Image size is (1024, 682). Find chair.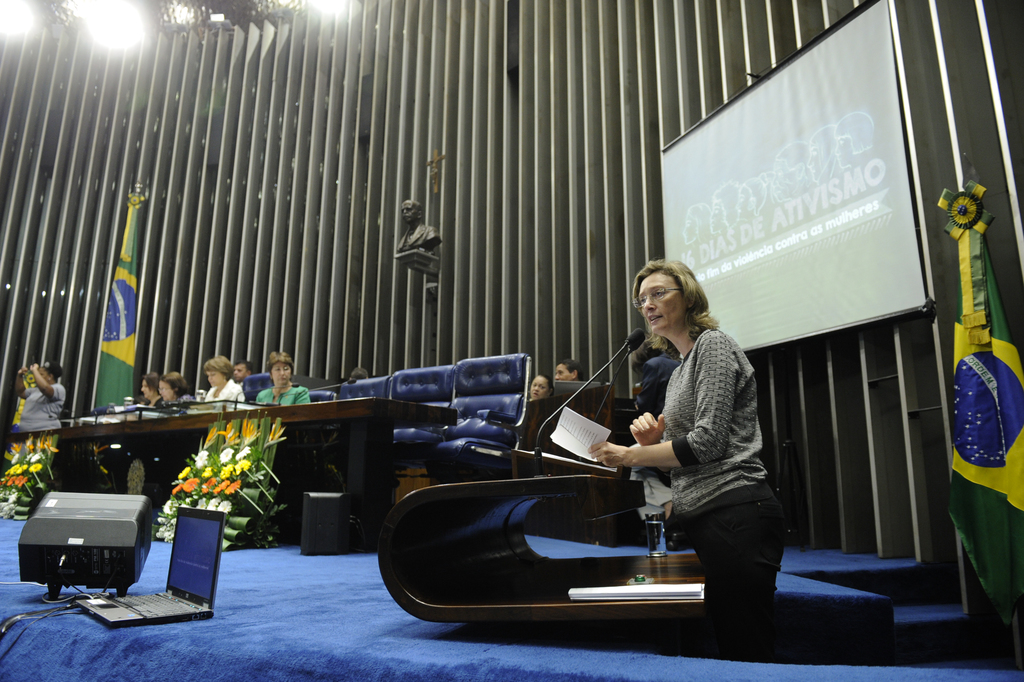
detection(241, 371, 278, 407).
